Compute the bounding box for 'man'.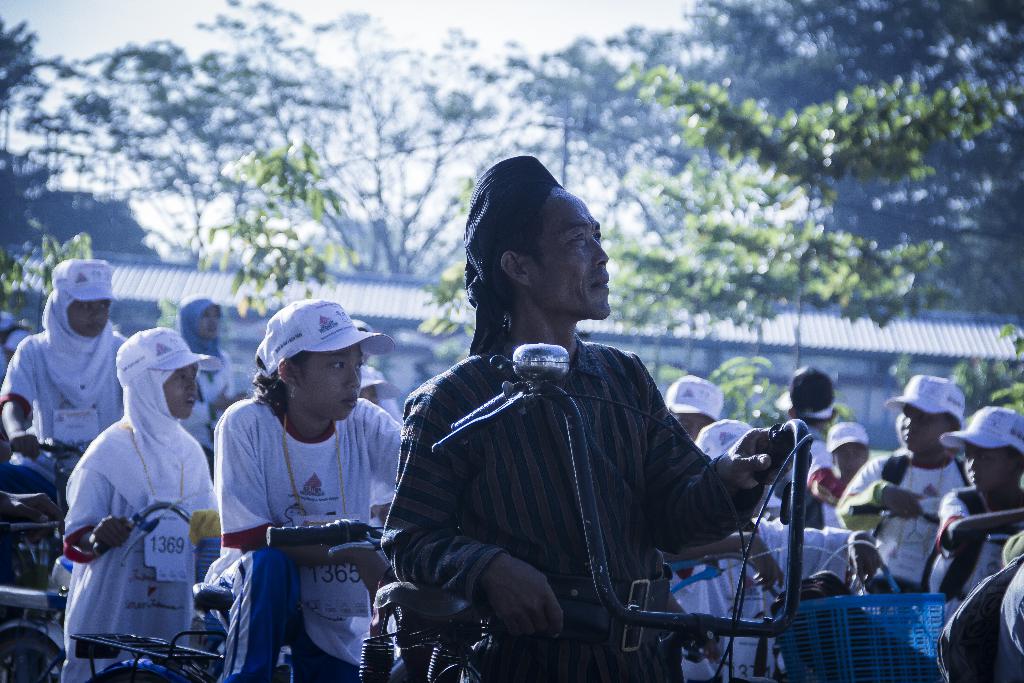
select_region(394, 183, 808, 670).
